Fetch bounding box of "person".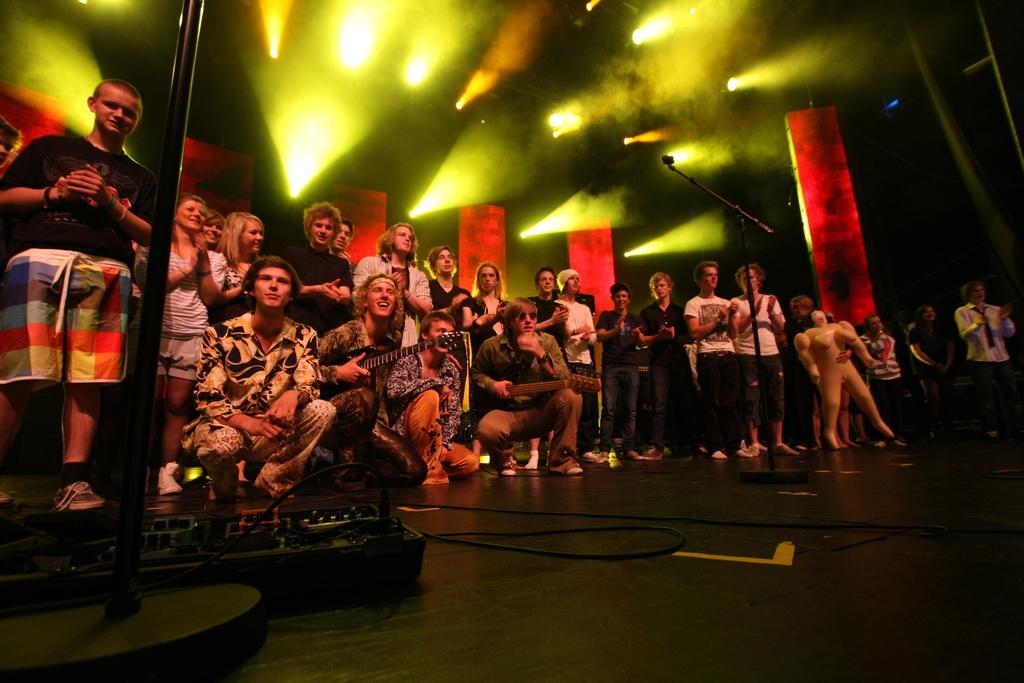
Bbox: (left=729, top=264, right=796, bottom=450).
